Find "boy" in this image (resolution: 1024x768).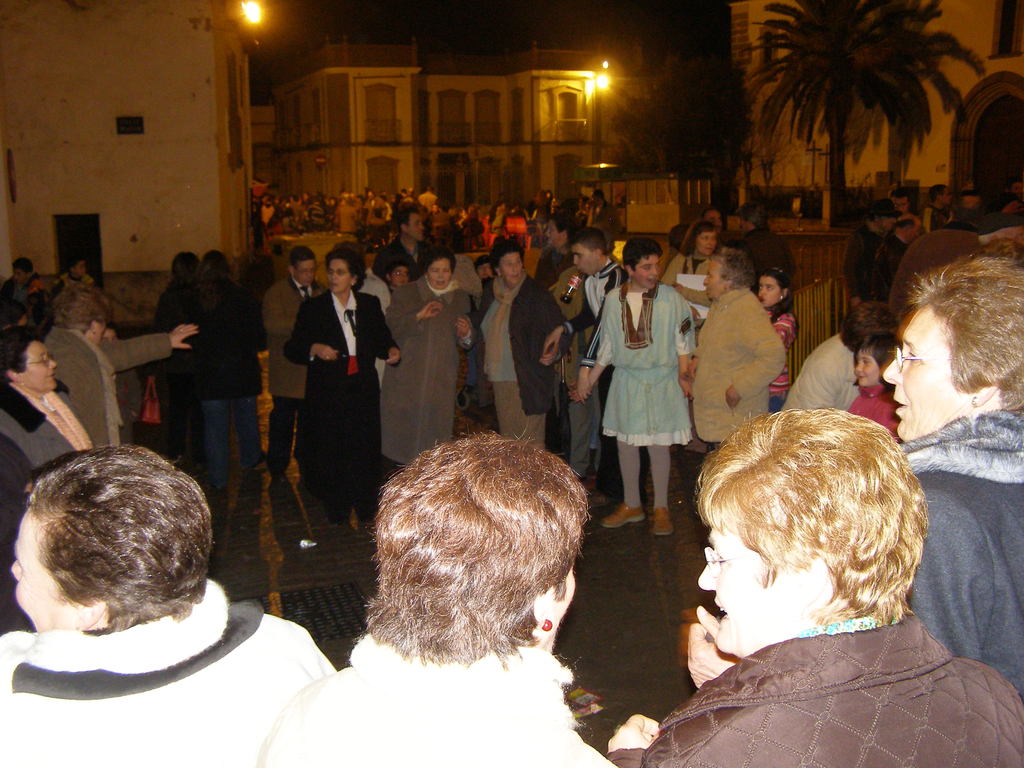
pyautogui.locateOnScreen(849, 333, 898, 448).
